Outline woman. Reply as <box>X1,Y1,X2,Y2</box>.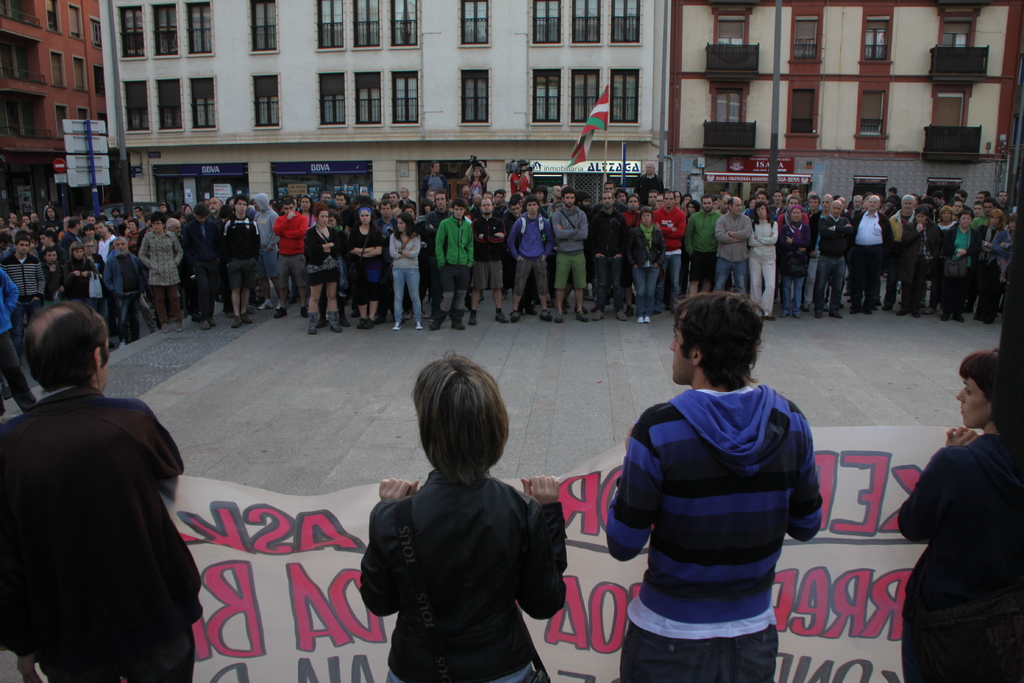
<box>938,211,975,323</box>.
